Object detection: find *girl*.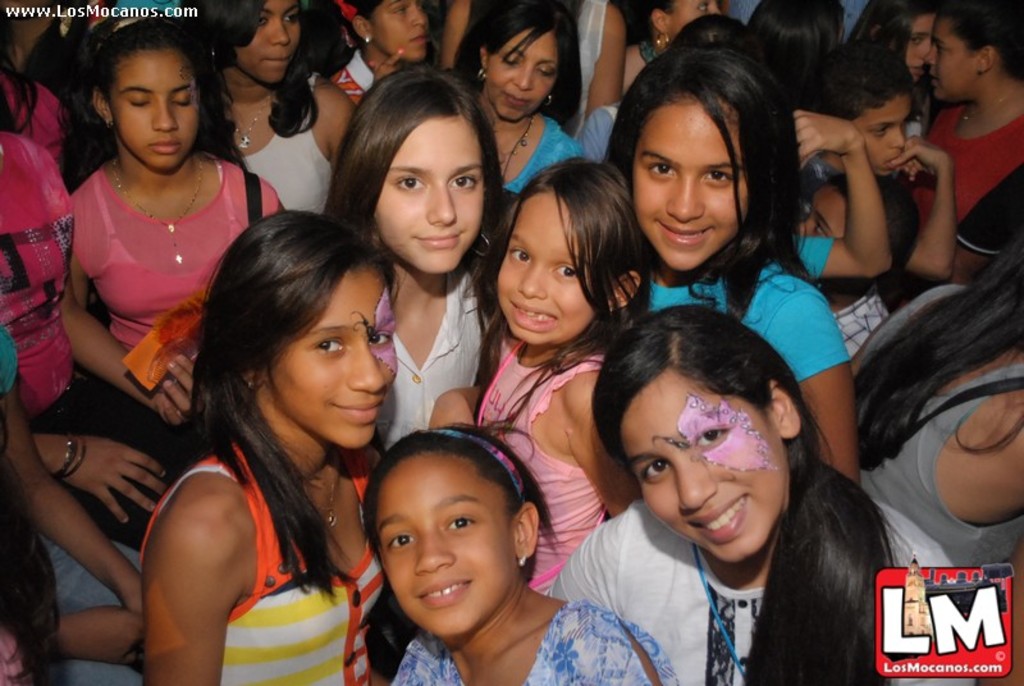
[852, 243, 1023, 685].
